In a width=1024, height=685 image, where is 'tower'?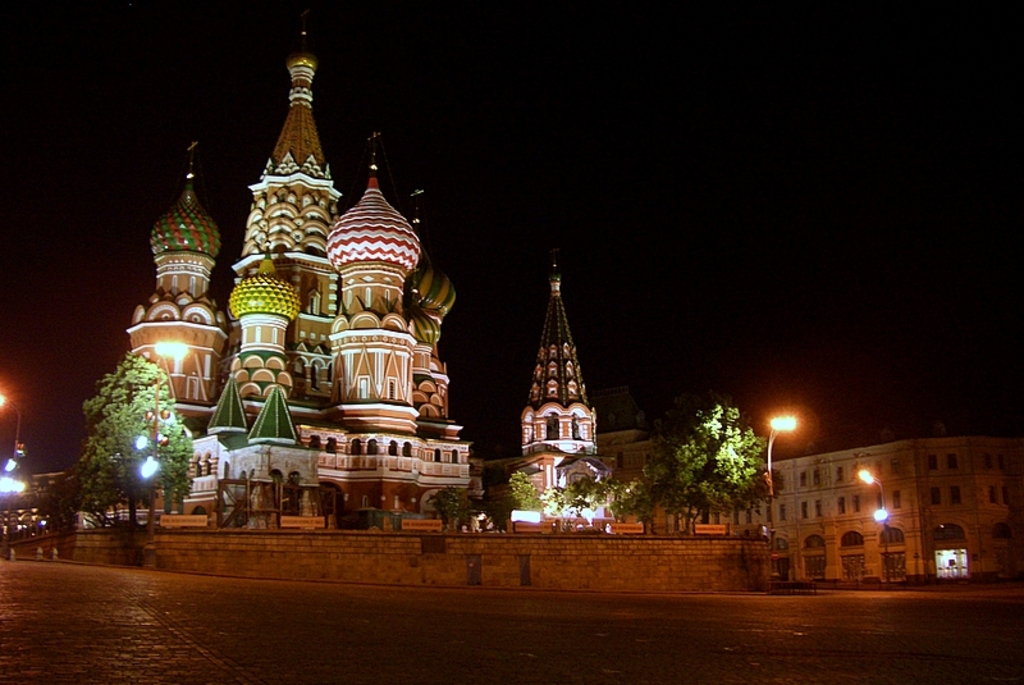
110,27,449,487.
